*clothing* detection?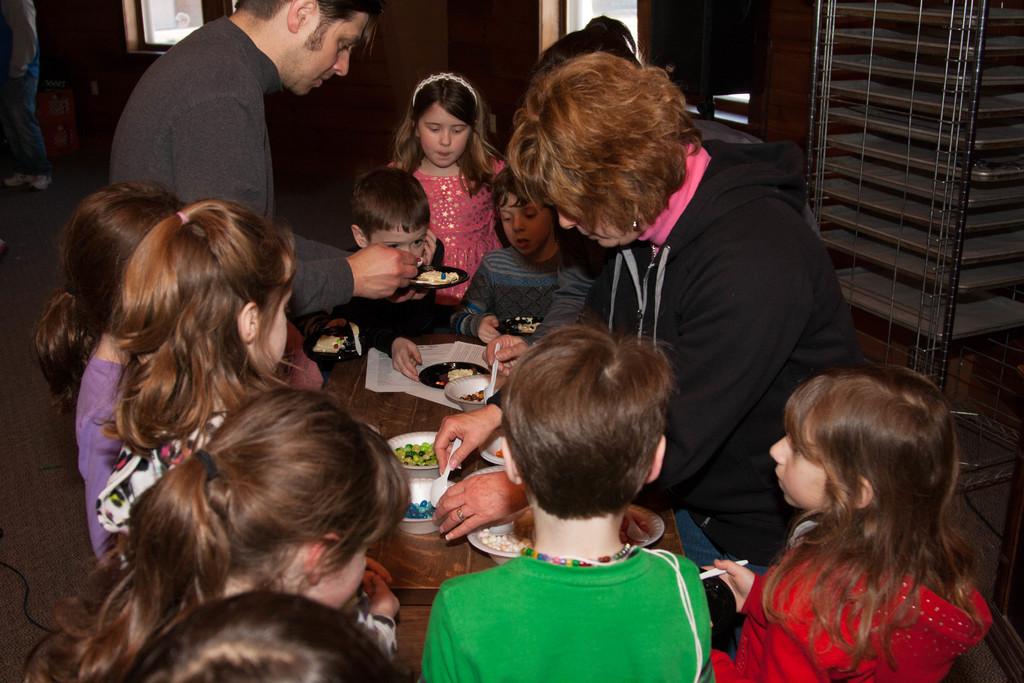
(544,133,871,664)
